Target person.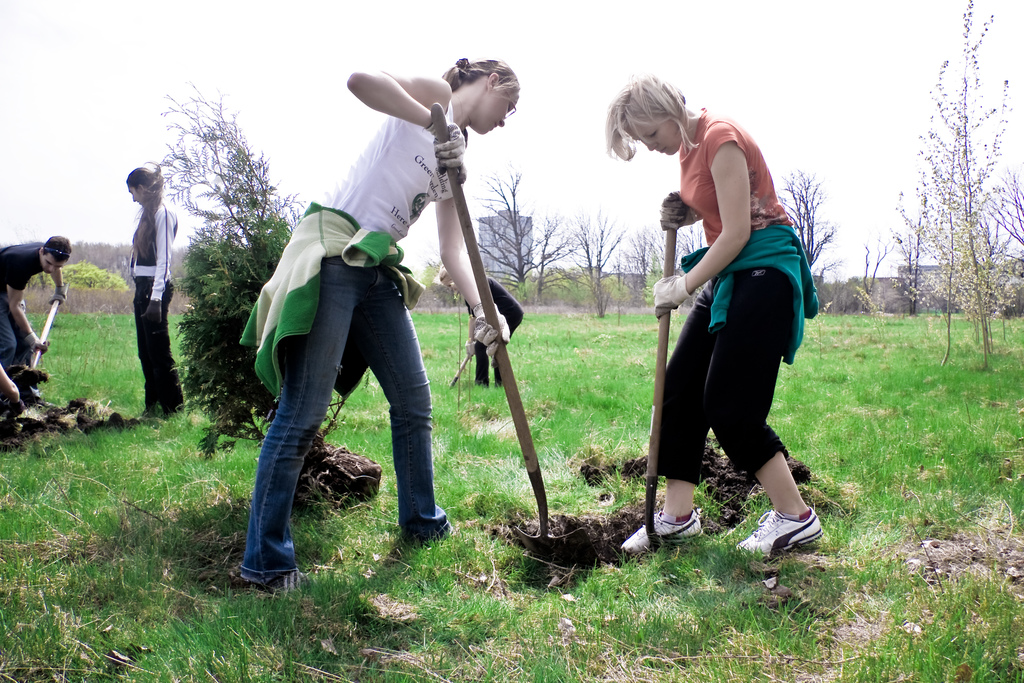
Target region: 0,371,18,404.
